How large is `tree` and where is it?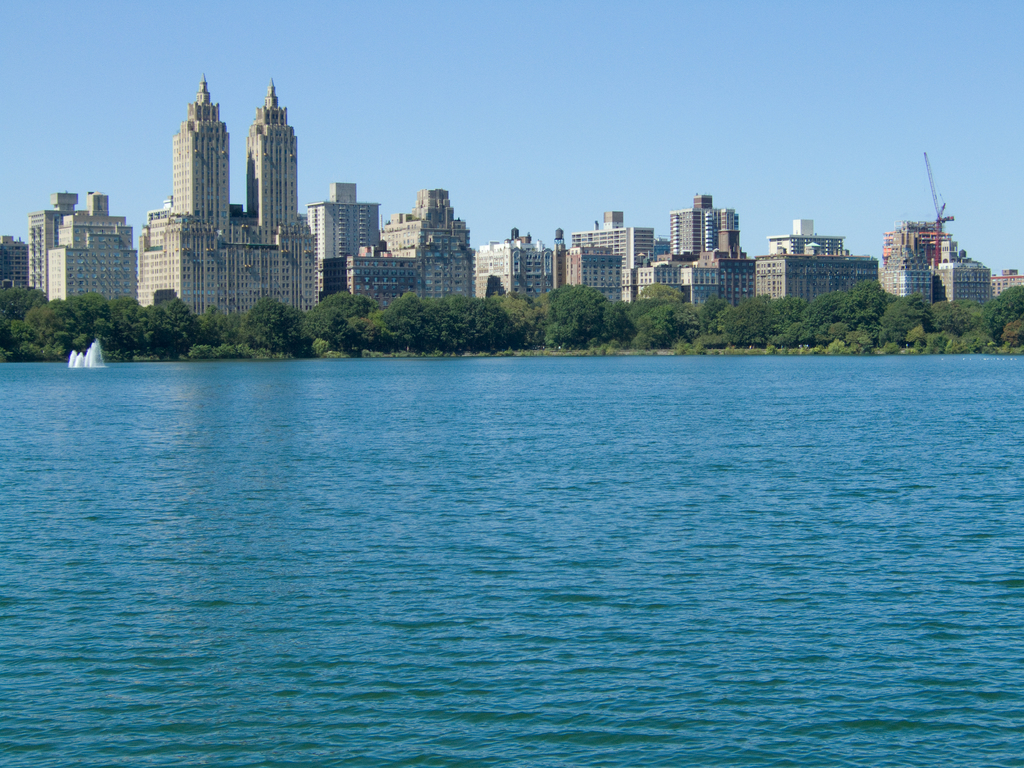
Bounding box: select_region(634, 305, 697, 347).
